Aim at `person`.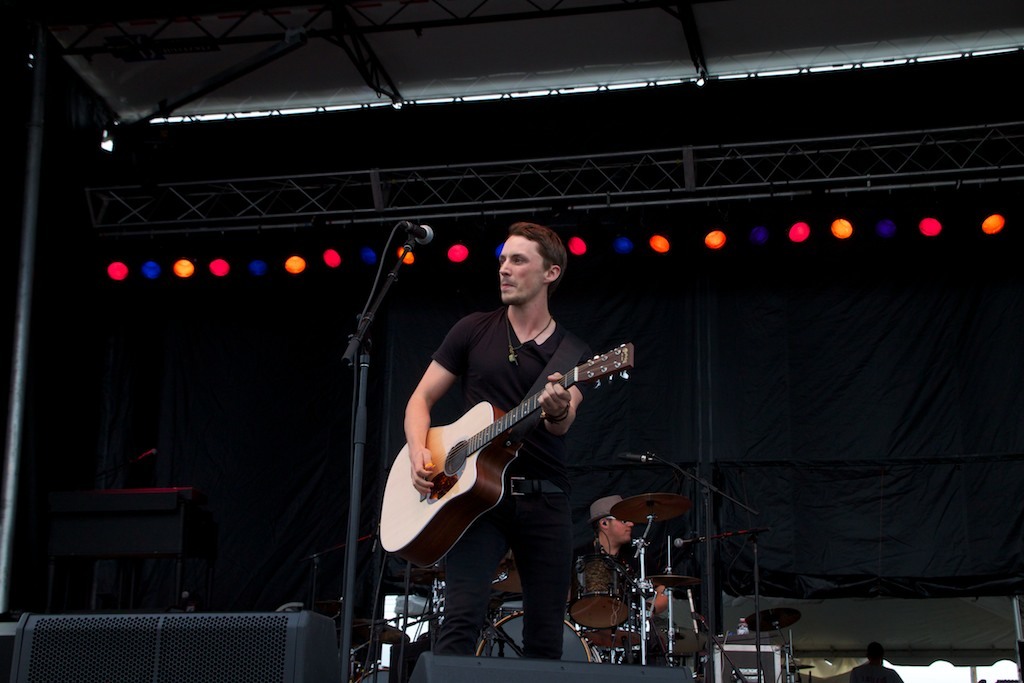
Aimed at x1=850, y1=642, x2=903, y2=682.
